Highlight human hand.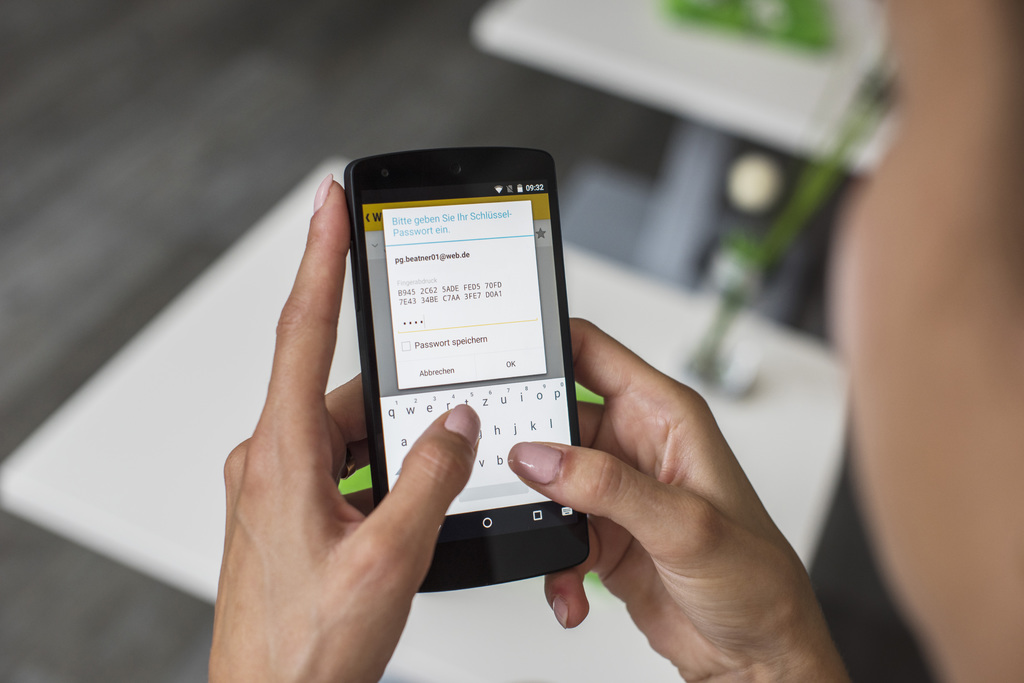
Highlighted region: BBox(206, 172, 484, 682).
